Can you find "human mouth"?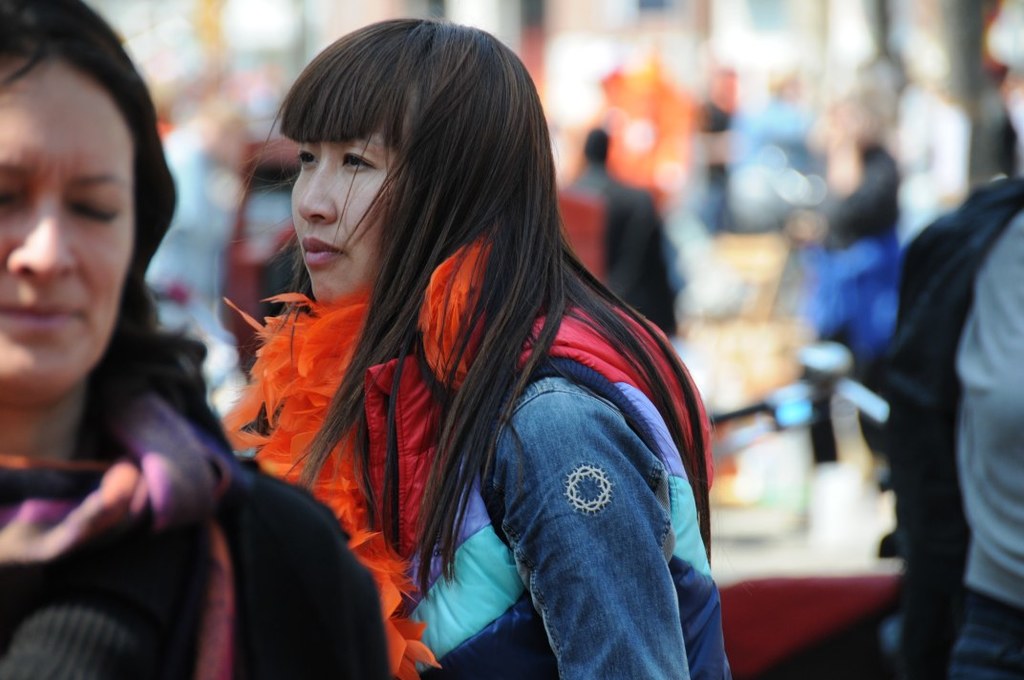
Yes, bounding box: <bbox>300, 236, 345, 267</bbox>.
